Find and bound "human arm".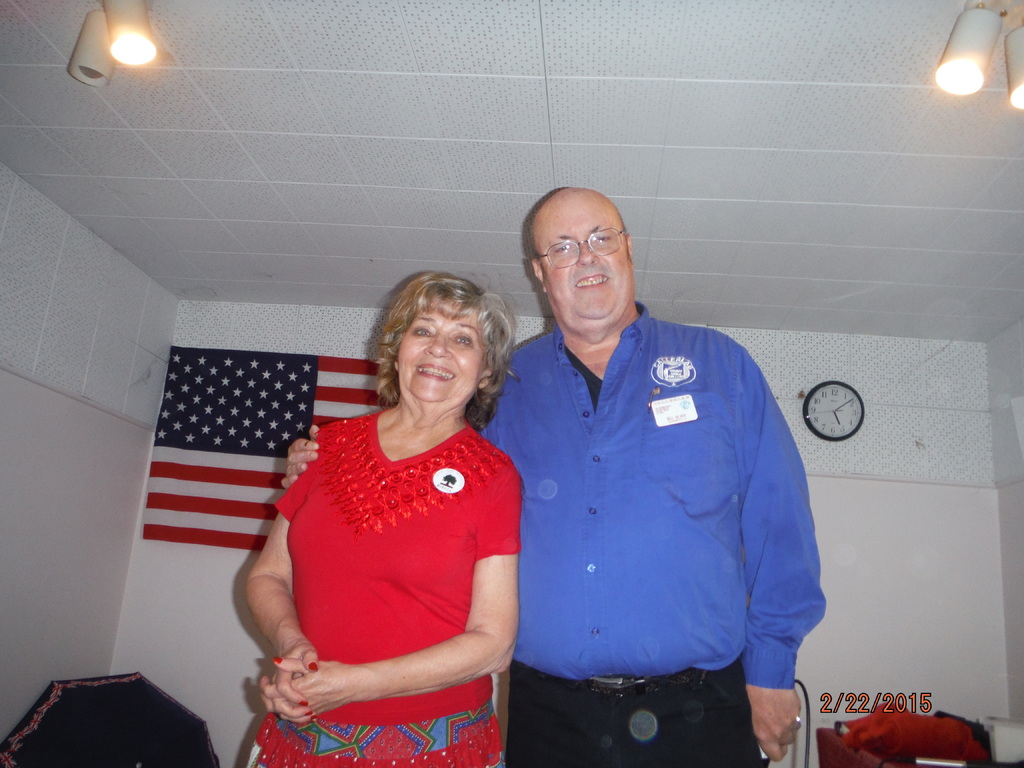
Bound: locate(257, 446, 521, 712).
